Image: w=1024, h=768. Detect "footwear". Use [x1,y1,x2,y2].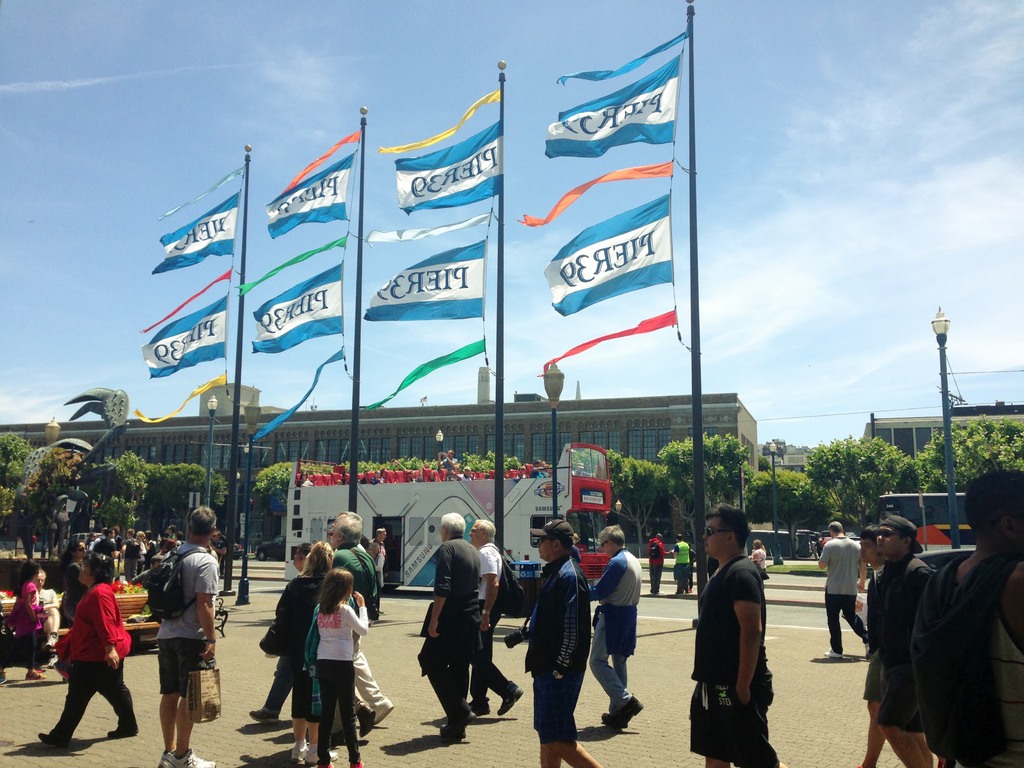
[356,704,376,739].
